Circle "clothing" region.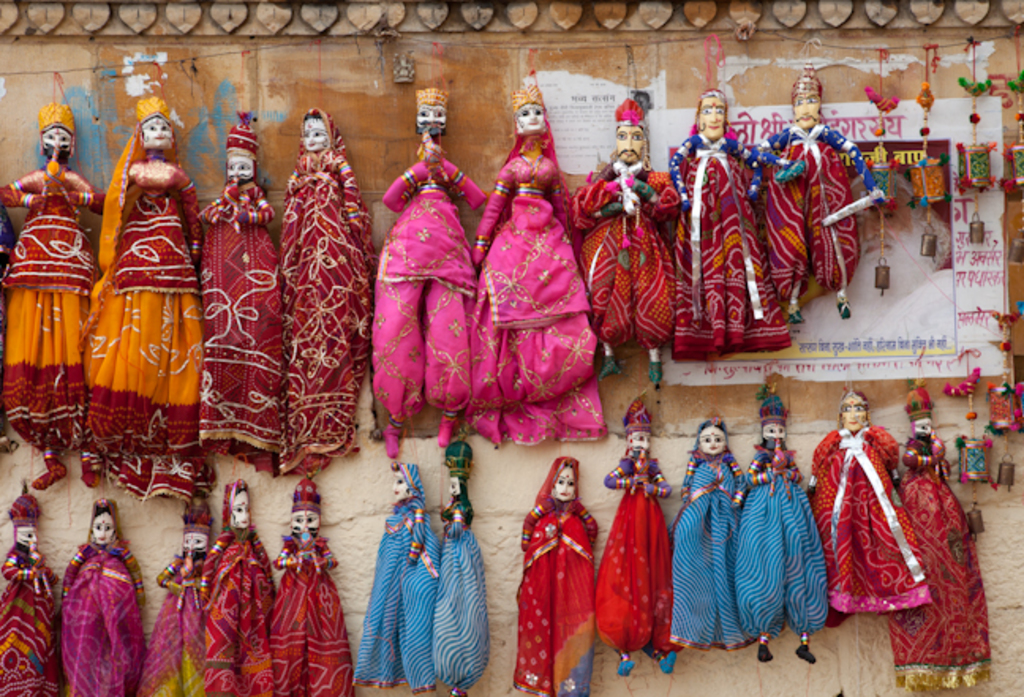
Region: (x1=738, y1=395, x2=826, y2=639).
